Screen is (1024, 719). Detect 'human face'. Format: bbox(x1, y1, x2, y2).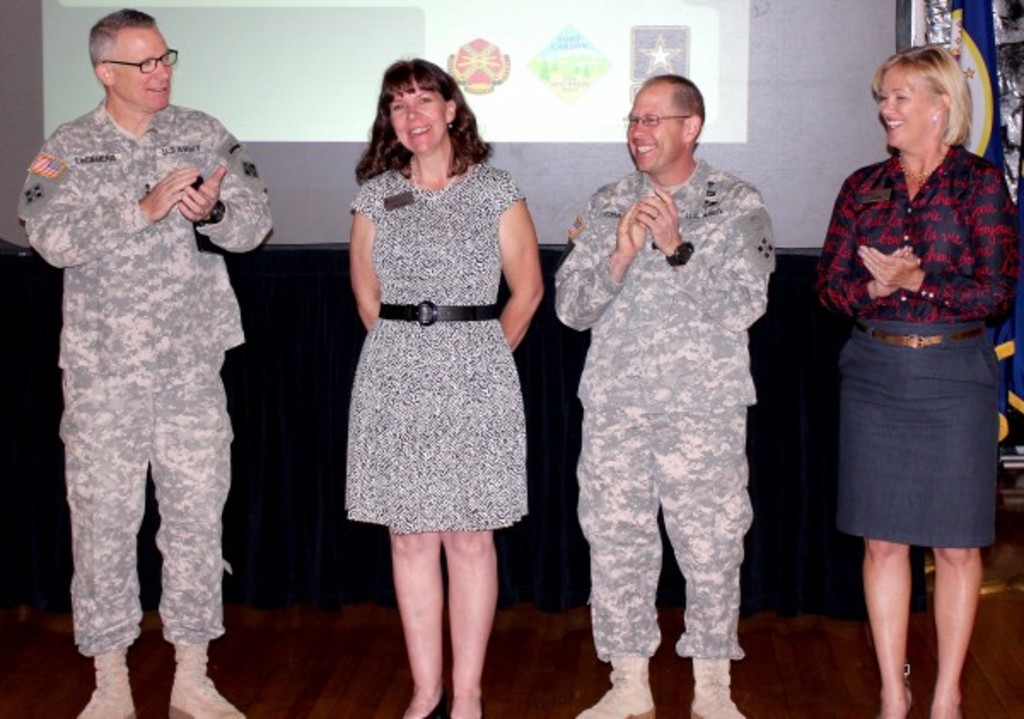
bbox(625, 84, 681, 174).
